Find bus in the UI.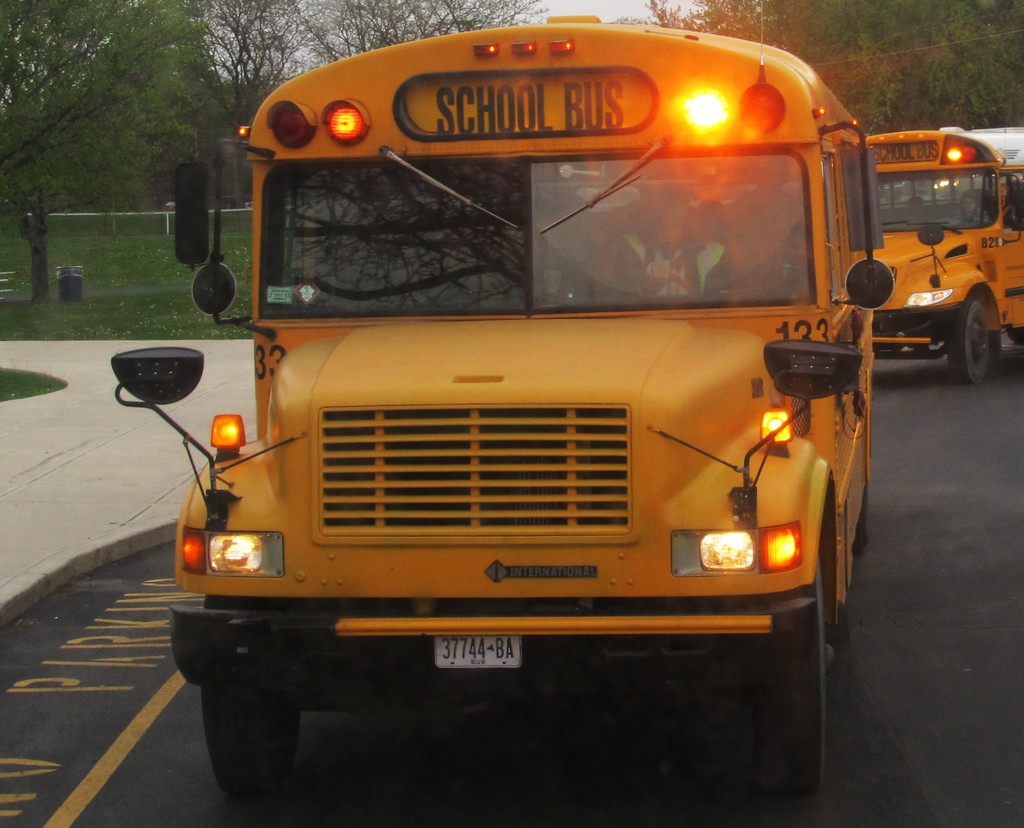
UI element at 866,120,1023,382.
